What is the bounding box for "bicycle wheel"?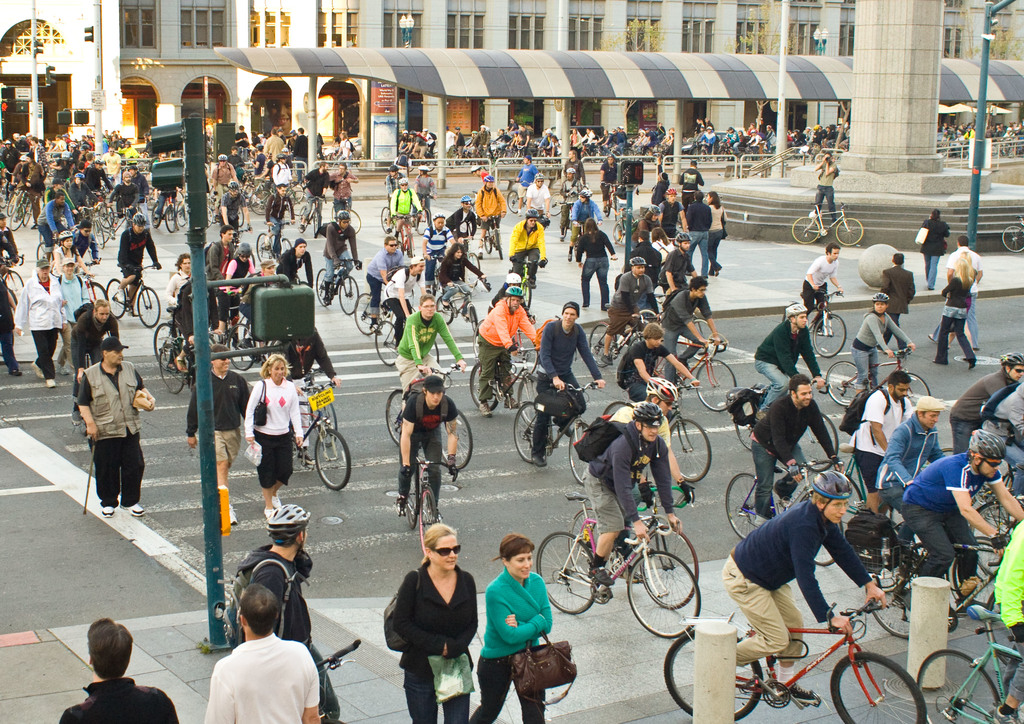
left=159, top=347, right=186, bottom=394.
